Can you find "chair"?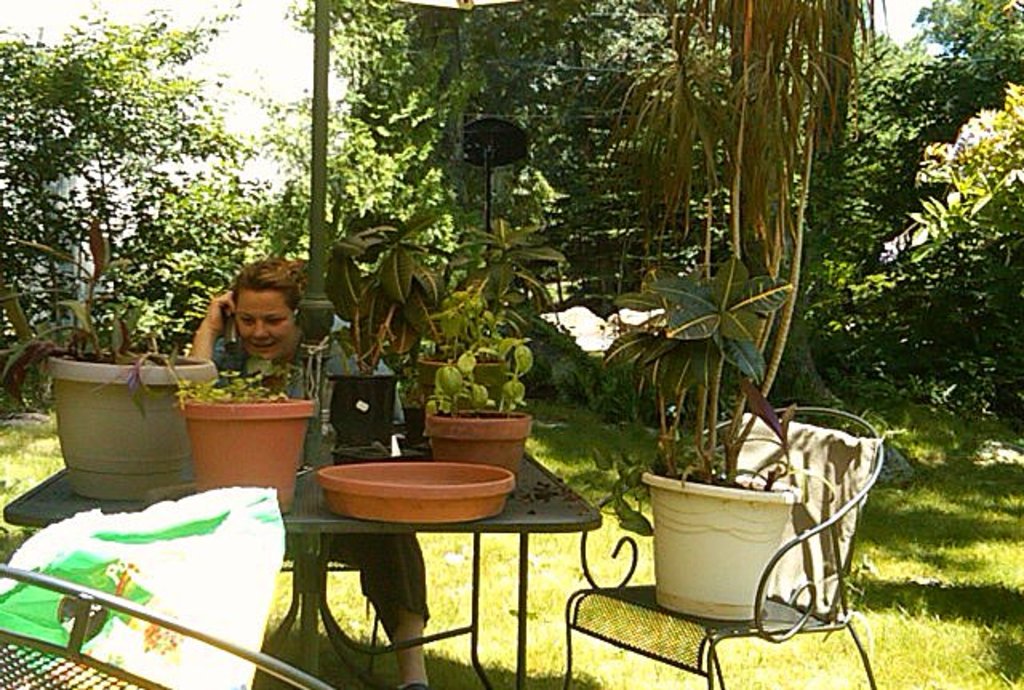
Yes, bounding box: [left=0, top=565, right=334, bottom=688].
